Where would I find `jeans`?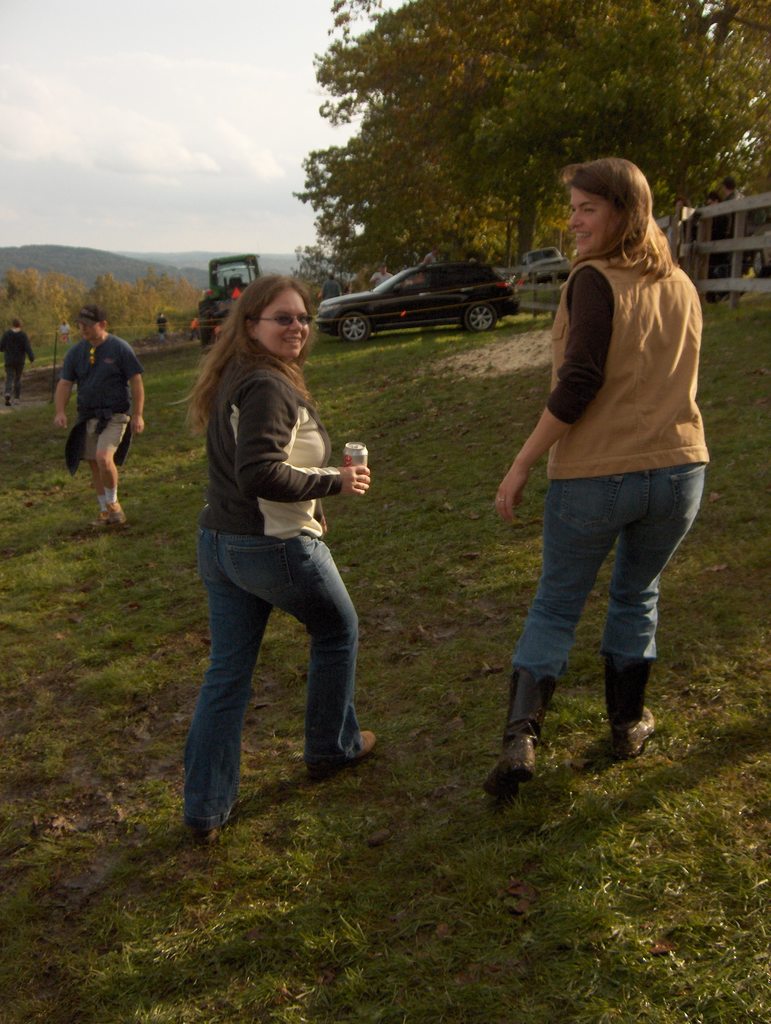
At bbox=(510, 461, 696, 659).
